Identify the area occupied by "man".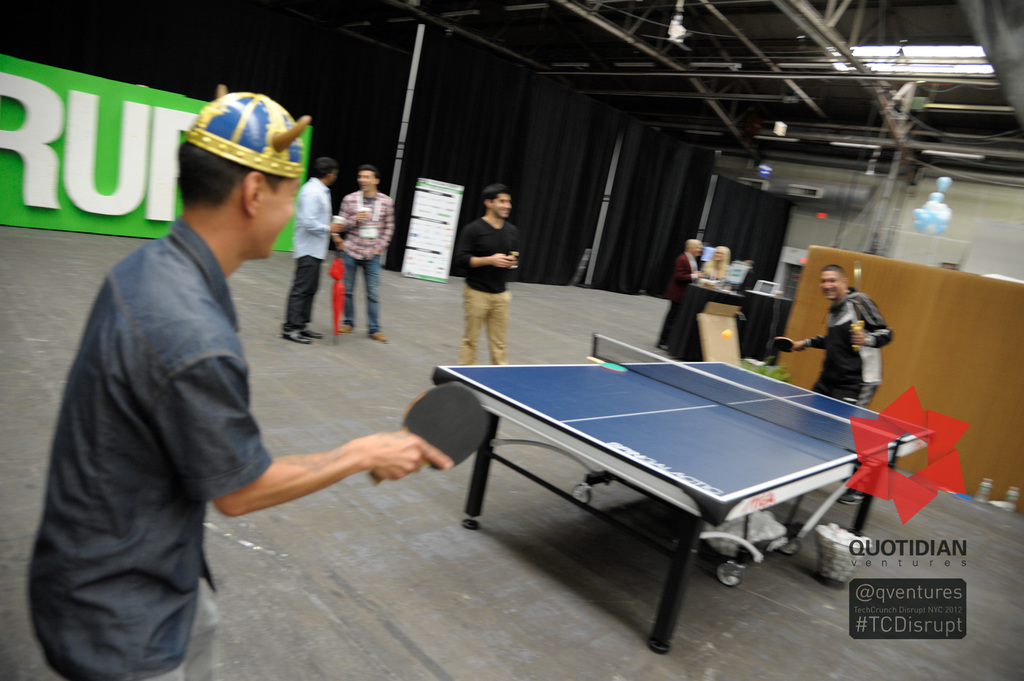
Area: detection(50, 74, 387, 680).
